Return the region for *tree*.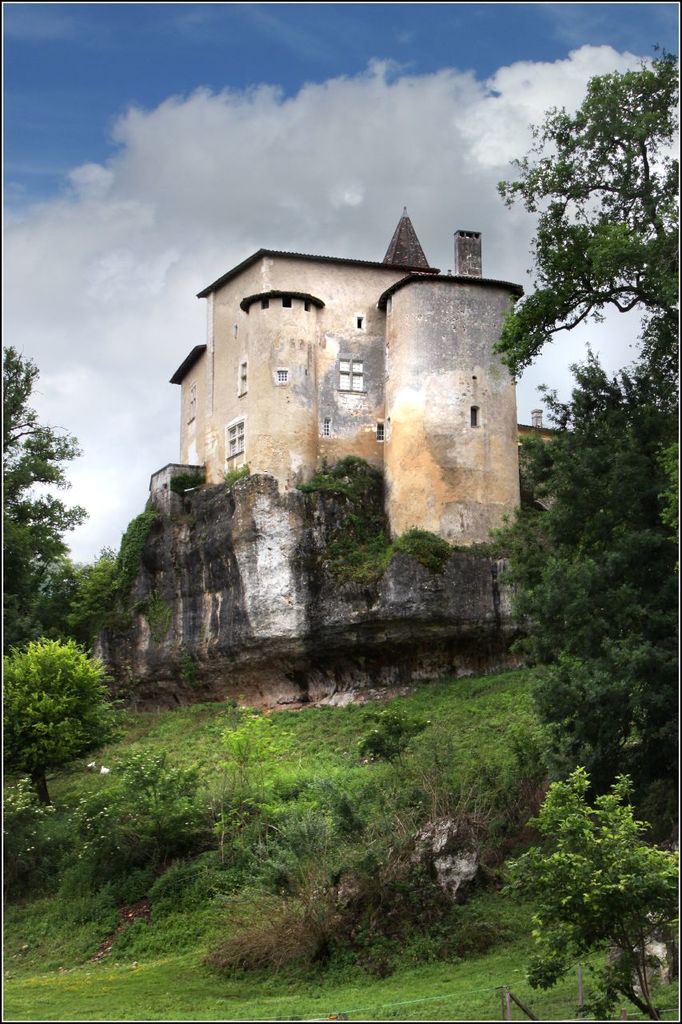
bbox=[78, 530, 143, 656].
